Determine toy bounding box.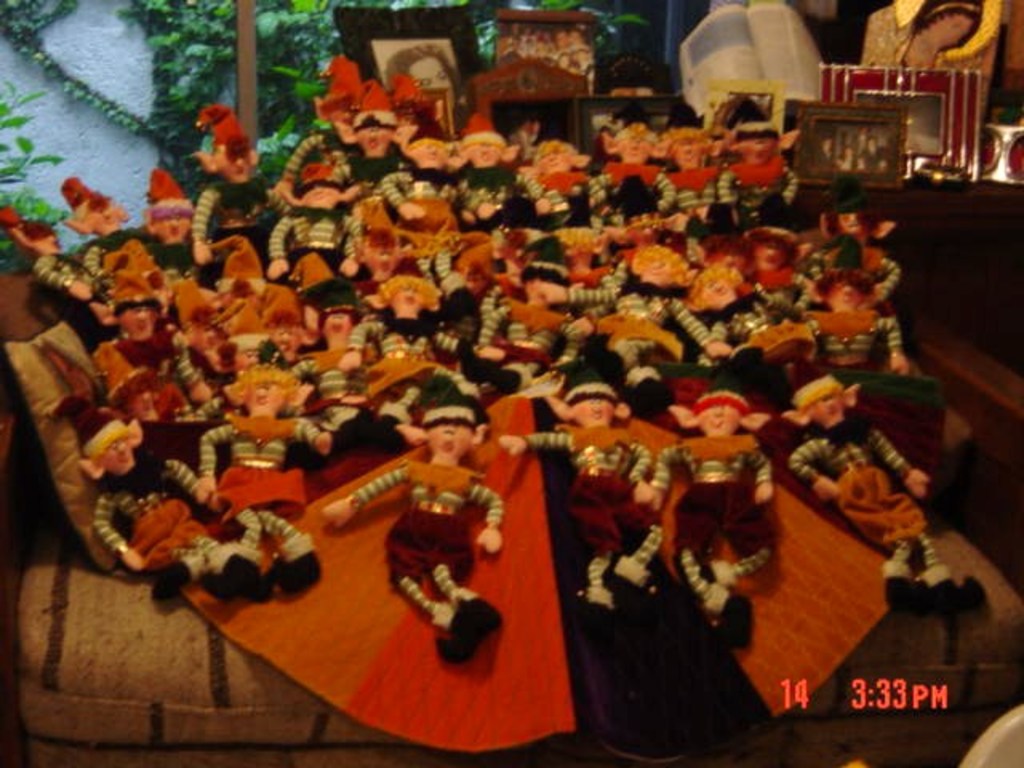
Determined: 138/170/200/266.
